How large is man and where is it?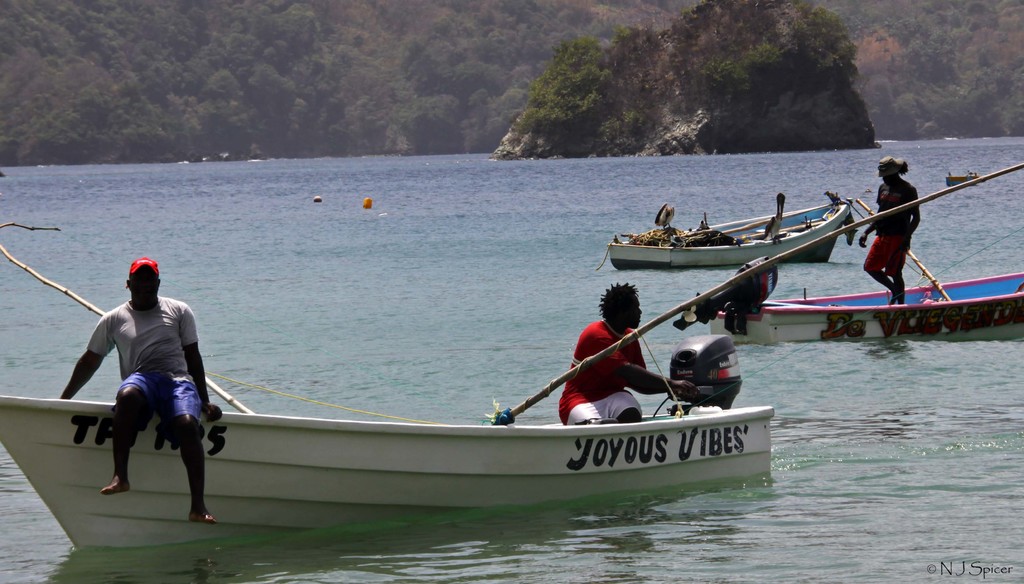
Bounding box: <box>862,157,922,308</box>.
